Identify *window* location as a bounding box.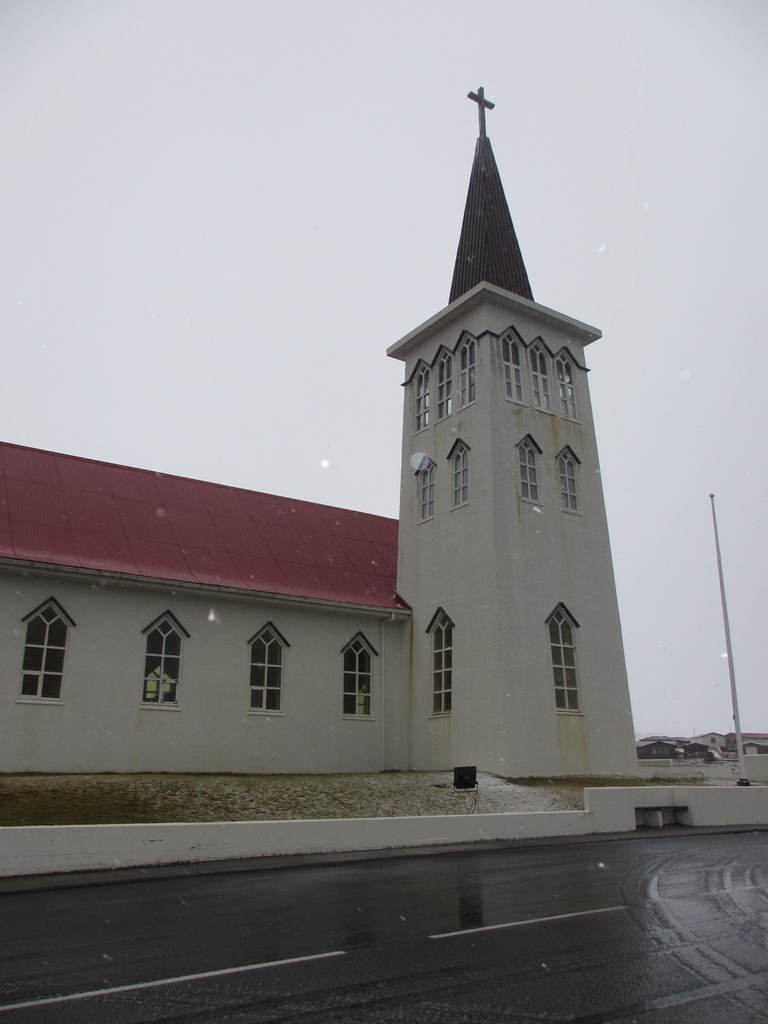
x1=445, y1=442, x2=476, y2=512.
